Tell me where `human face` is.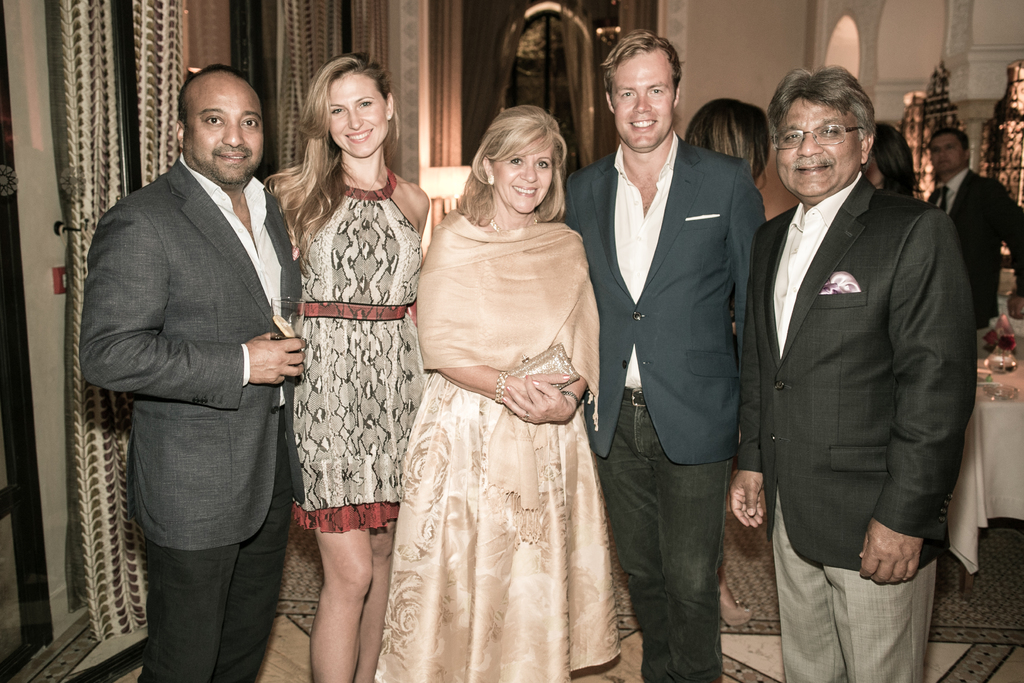
`human face` is at <box>778,98,855,194</box>.
